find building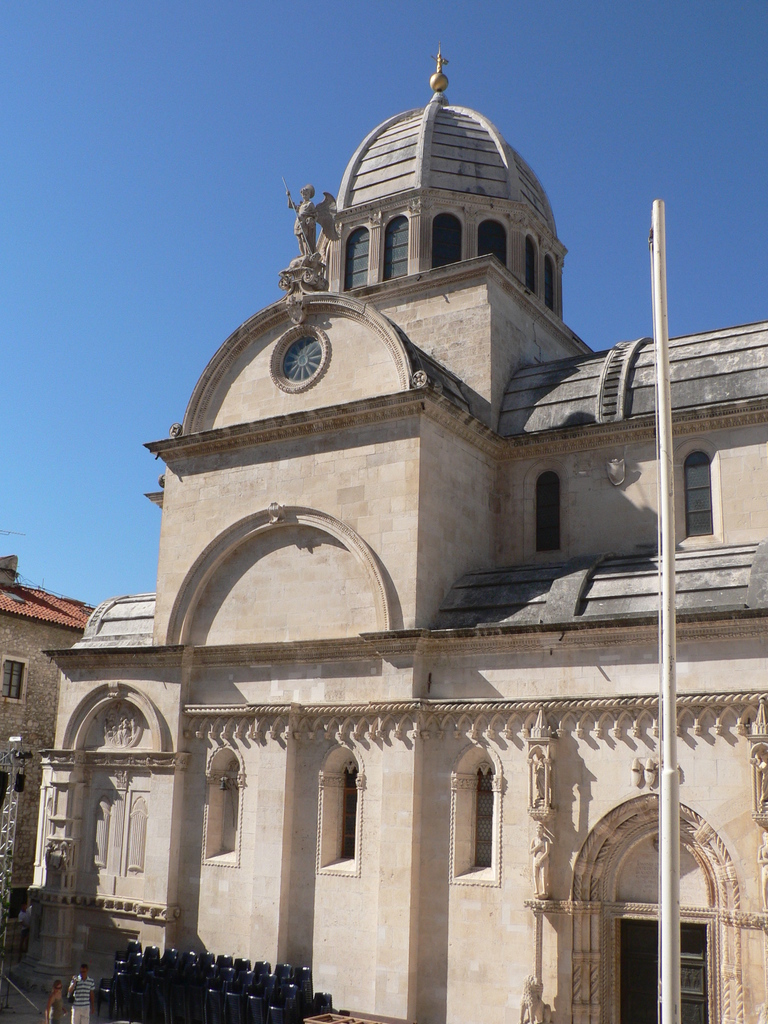
left=17, top=47, right=767, bottom=1023
